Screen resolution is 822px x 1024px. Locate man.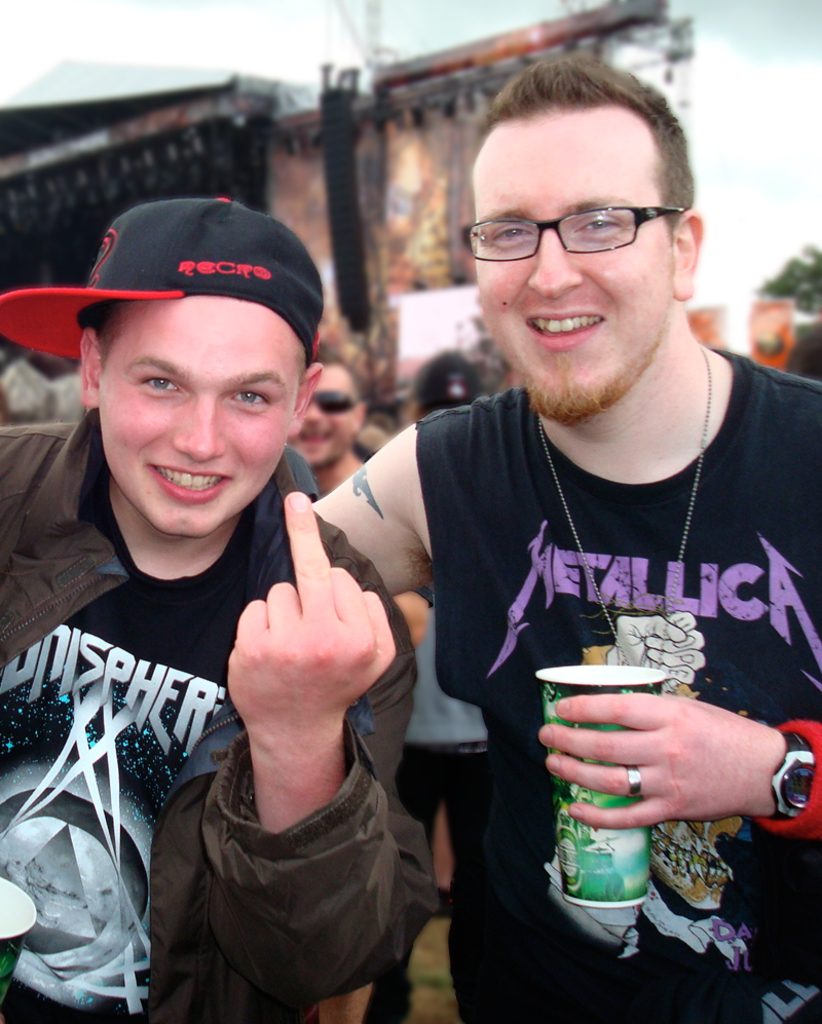
{"left": 284, "top": 335, "right": 376, "bottom": 1023}.
